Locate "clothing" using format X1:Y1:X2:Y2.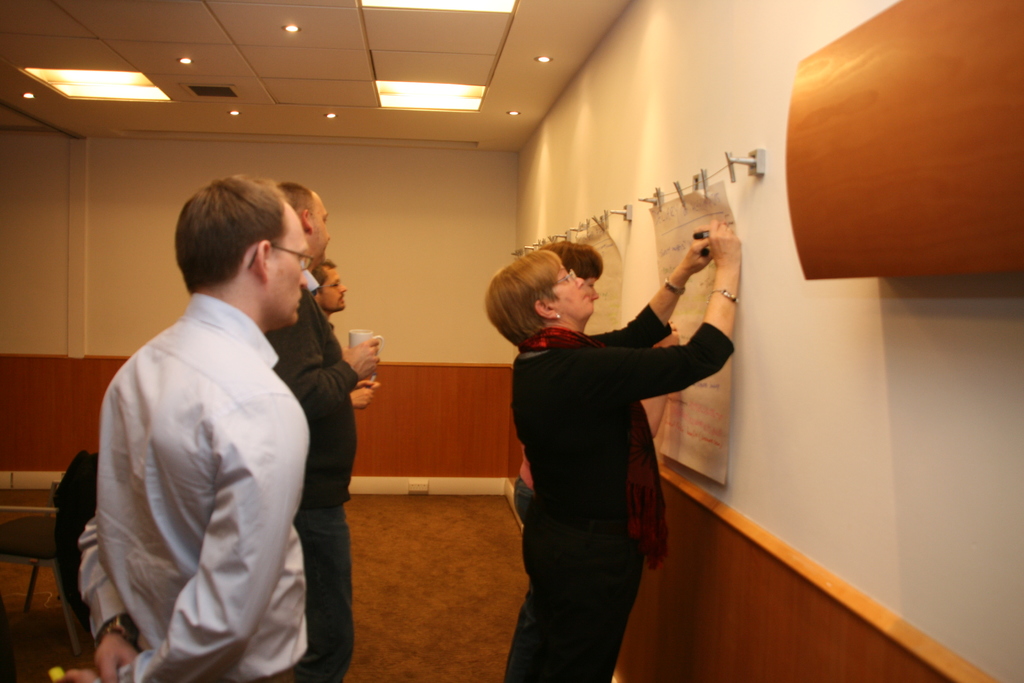
321:311:335:331.
